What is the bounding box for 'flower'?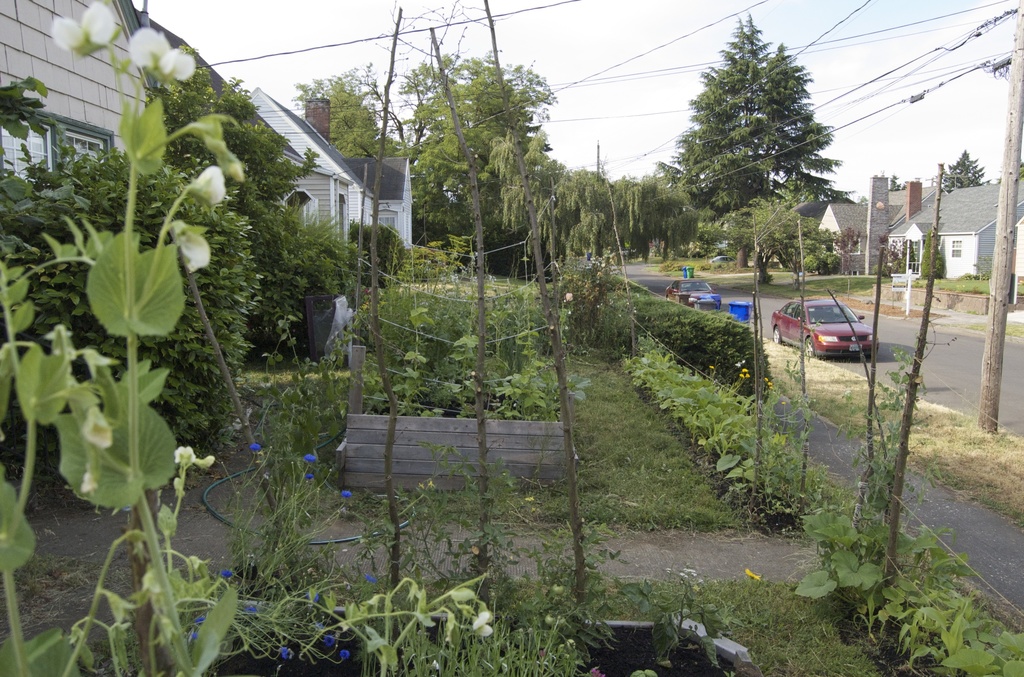
323/633/333/649.
